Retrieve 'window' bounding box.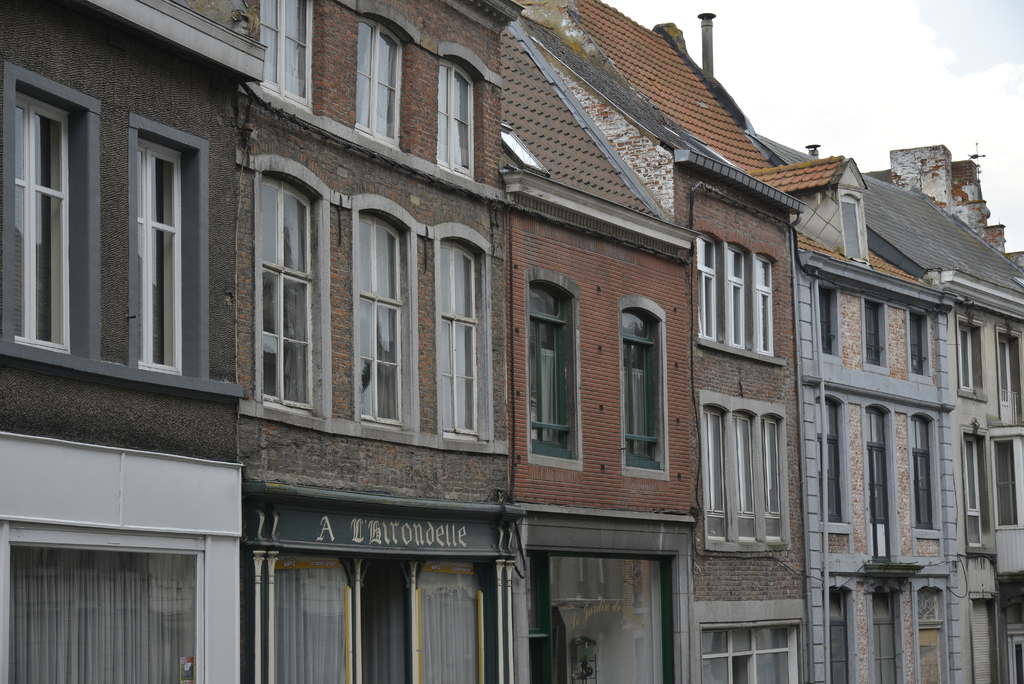
Bounding box: bbox(905, 414, 934, 535).
